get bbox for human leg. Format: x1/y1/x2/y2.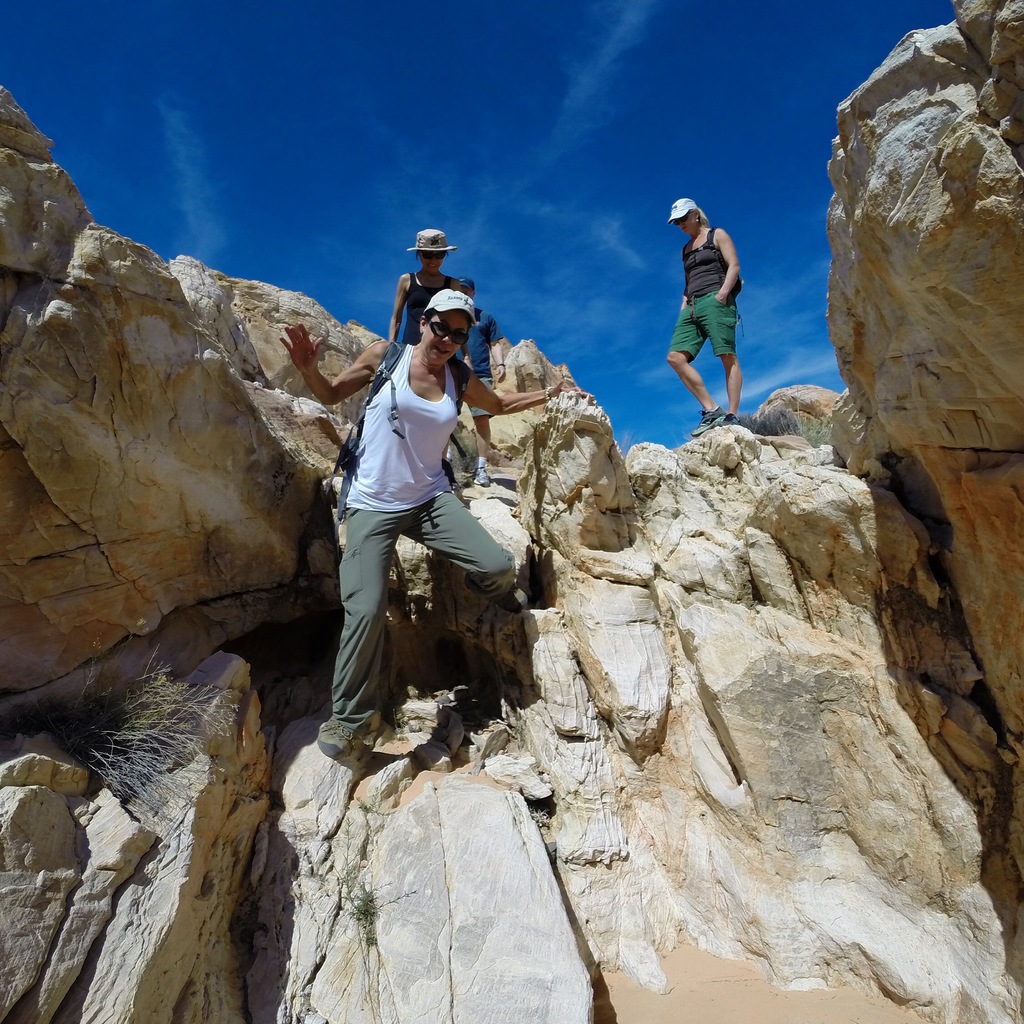
703/293/745/421.
